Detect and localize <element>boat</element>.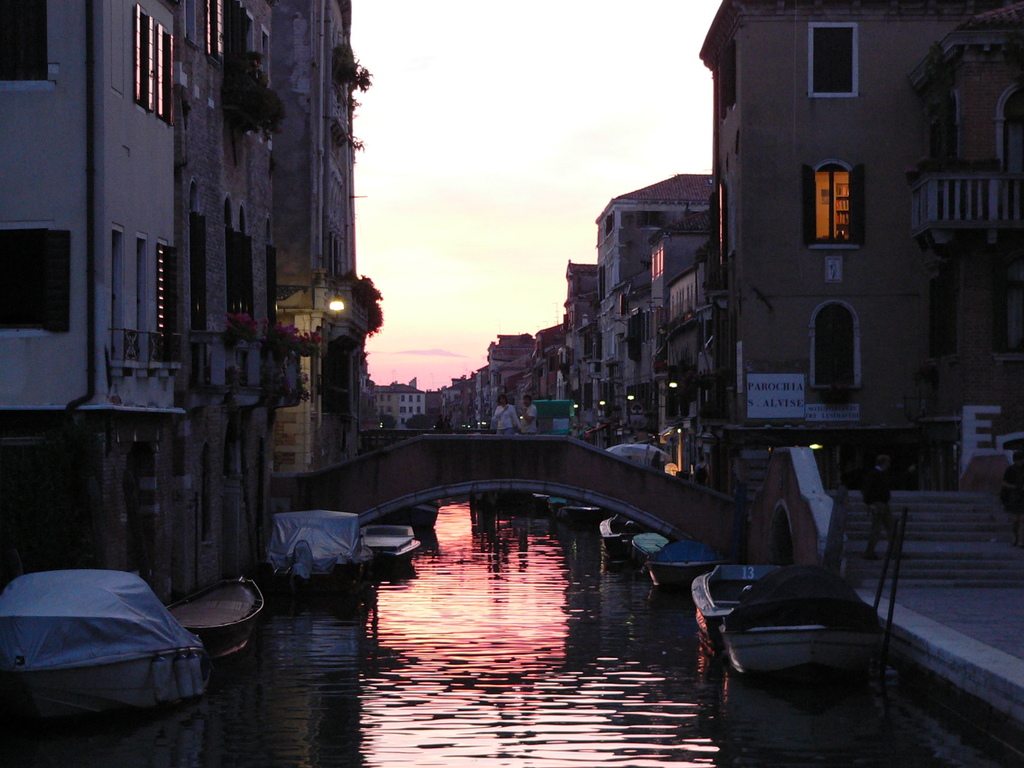
Localized at 687:491:888:680.
